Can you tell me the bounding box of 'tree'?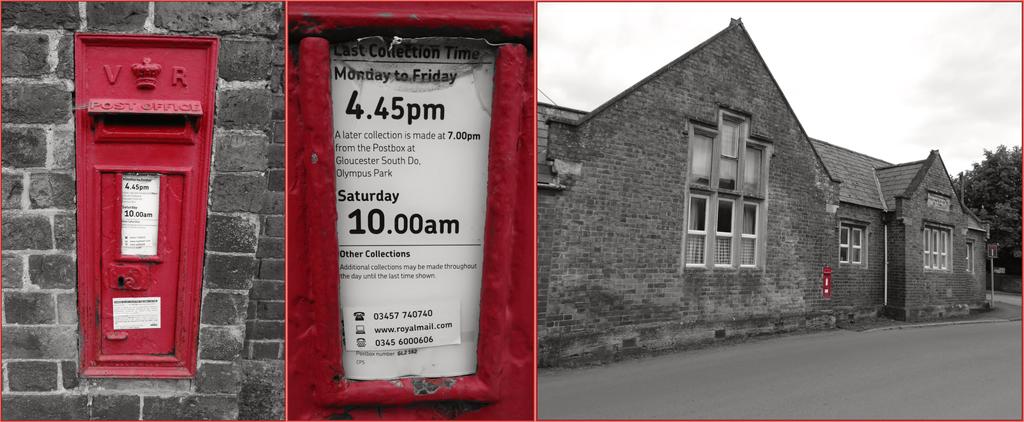
[x1=963, y1=138, x2=1002, y2=210].
